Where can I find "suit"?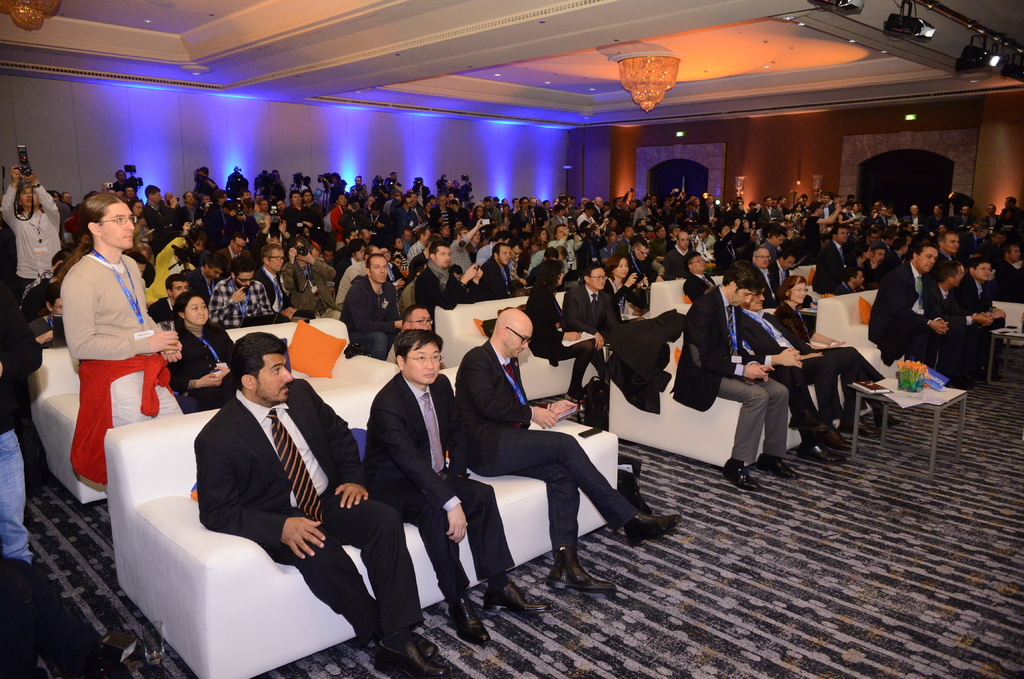
You can find it at (x1=772, y1=258, x2=790, y2=284).
